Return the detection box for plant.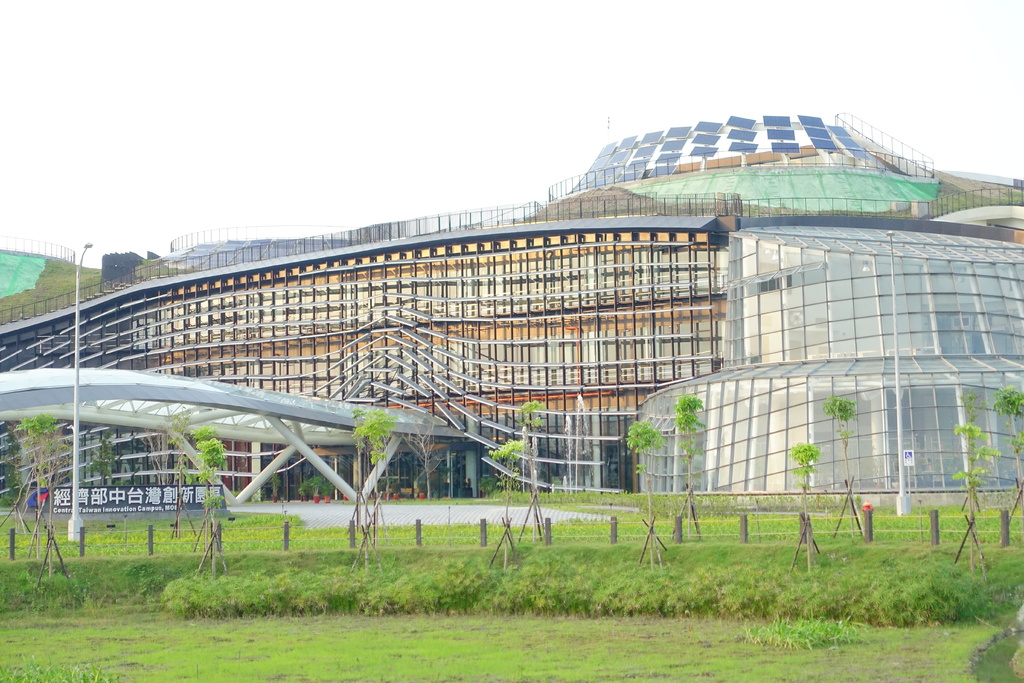
pyautogui.locateOnScreen(794, 440, 815, 494).
